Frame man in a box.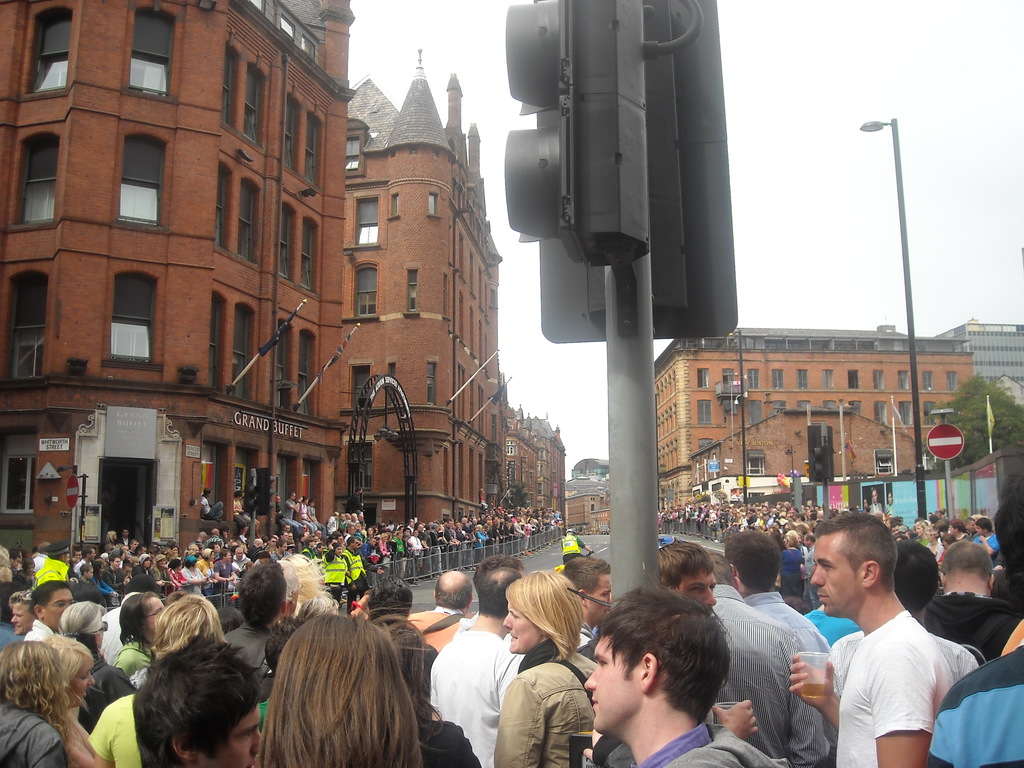
left=218, top=558, right=294, bottom=700.
